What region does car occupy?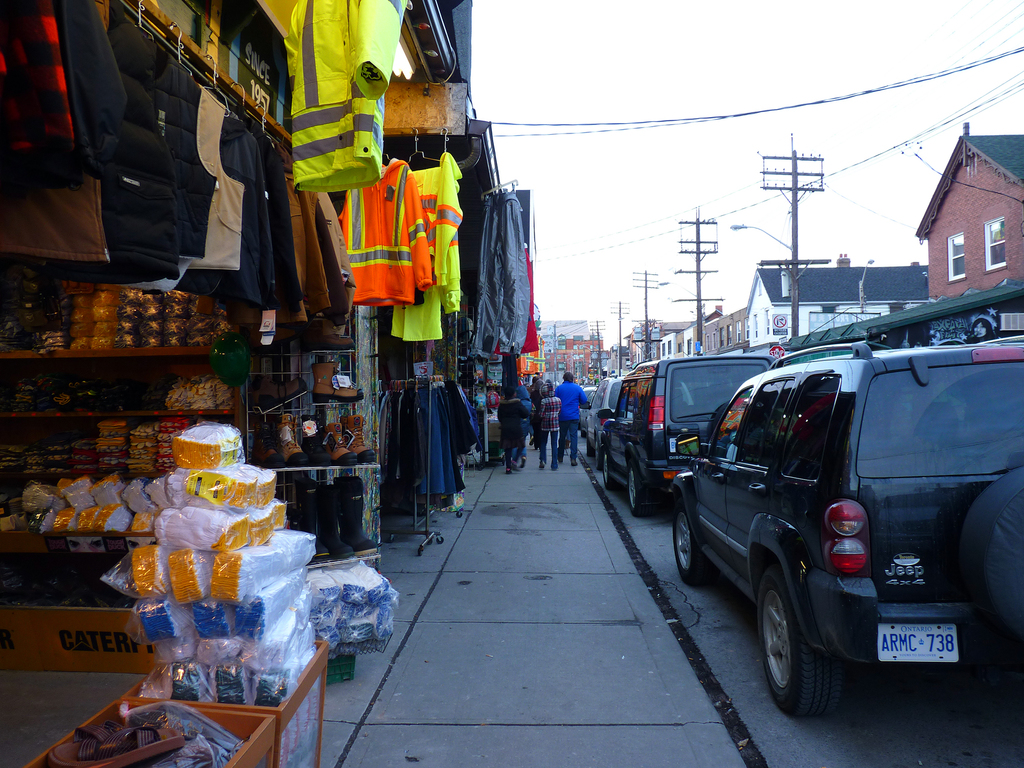
bbox=(586, 374, 694, 470).
